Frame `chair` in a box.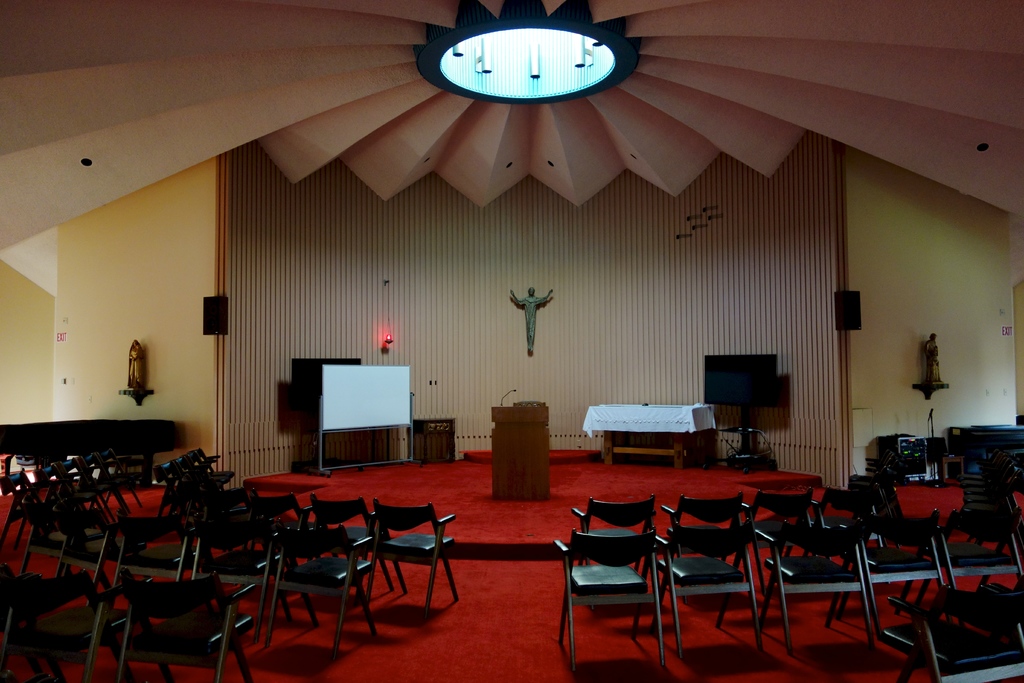
pyautogui.locateOnScreen(262, 526, 380, 661).
